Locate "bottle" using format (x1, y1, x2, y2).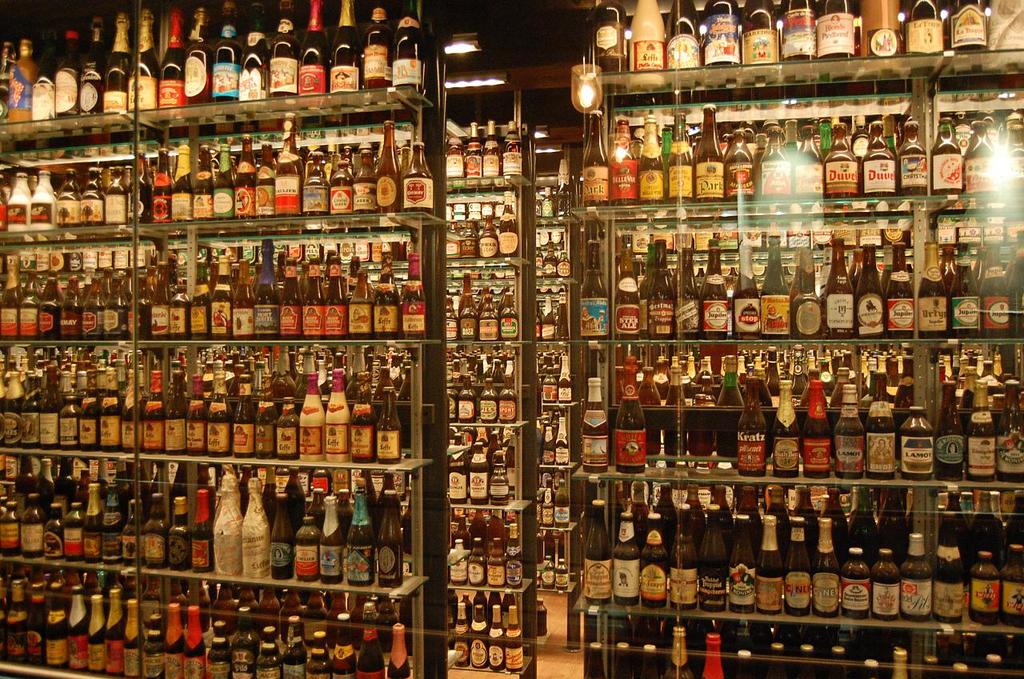
(0, 497, 18, 546).
